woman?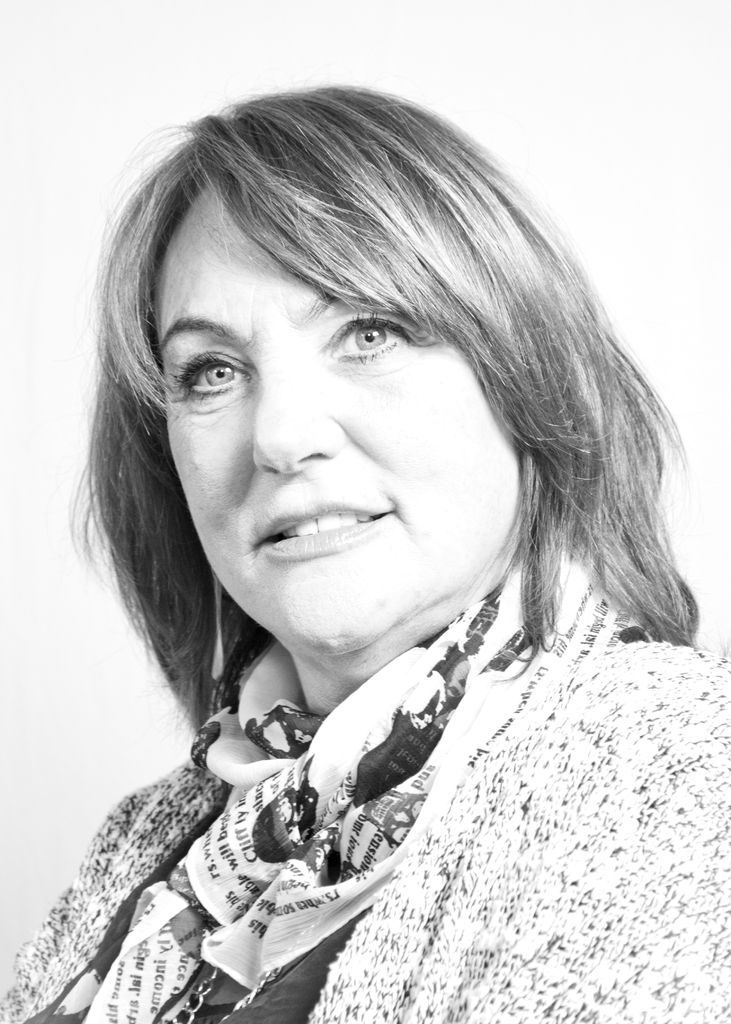
[left=22, top=83, right=727, bottom=1014]
